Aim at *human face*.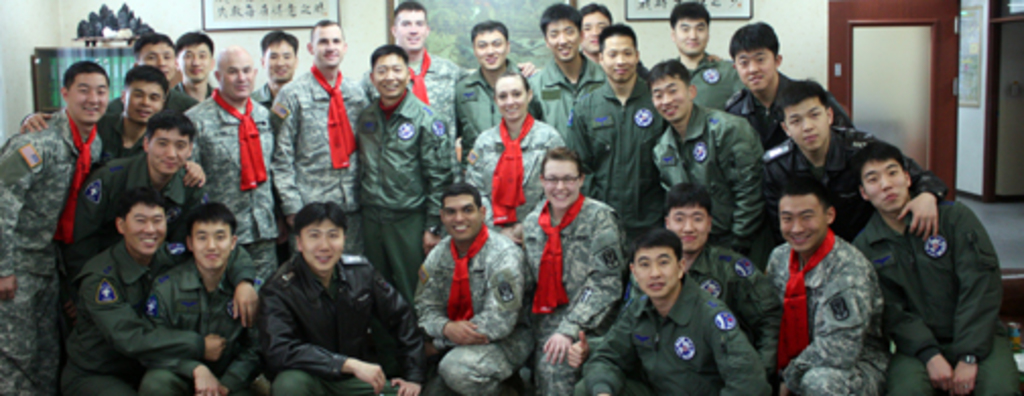
Aimed at bbox=[392, 4, 427, 51].
